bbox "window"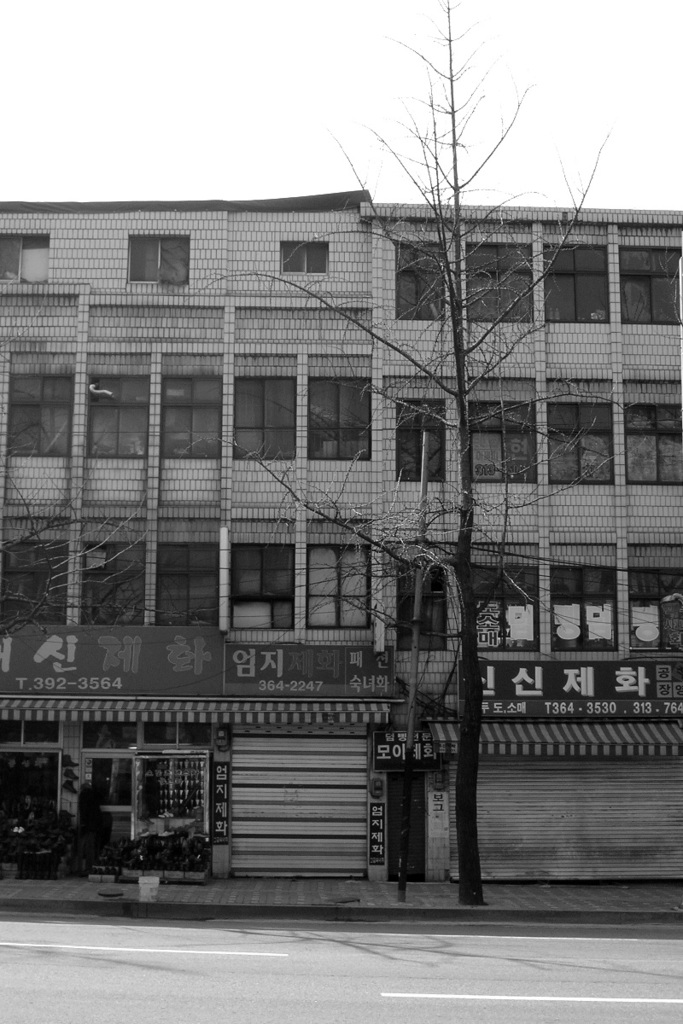
[539, 238, 610, 328]
